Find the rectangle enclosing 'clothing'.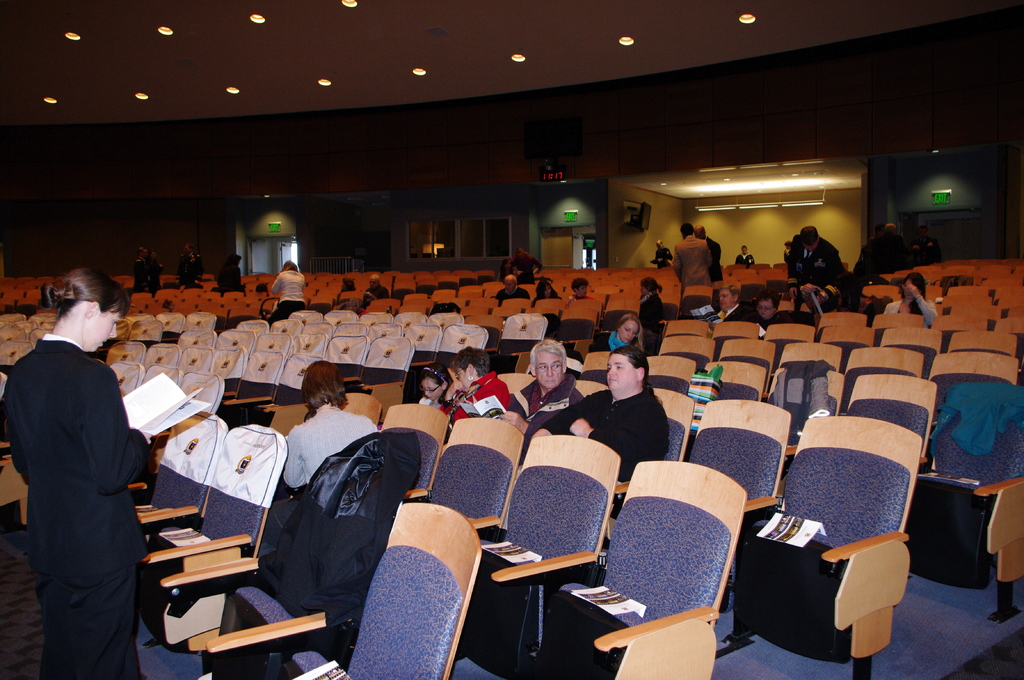
BBox(673, 237, 707, 311).
